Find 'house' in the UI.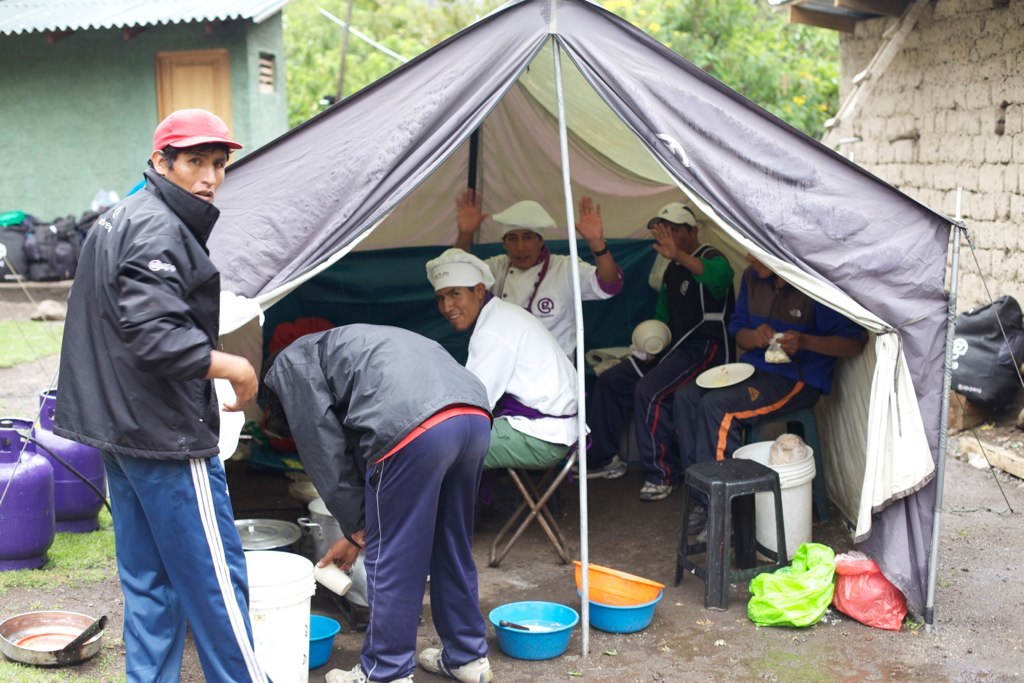
UI element at detection(0, 0, 287, 223).
